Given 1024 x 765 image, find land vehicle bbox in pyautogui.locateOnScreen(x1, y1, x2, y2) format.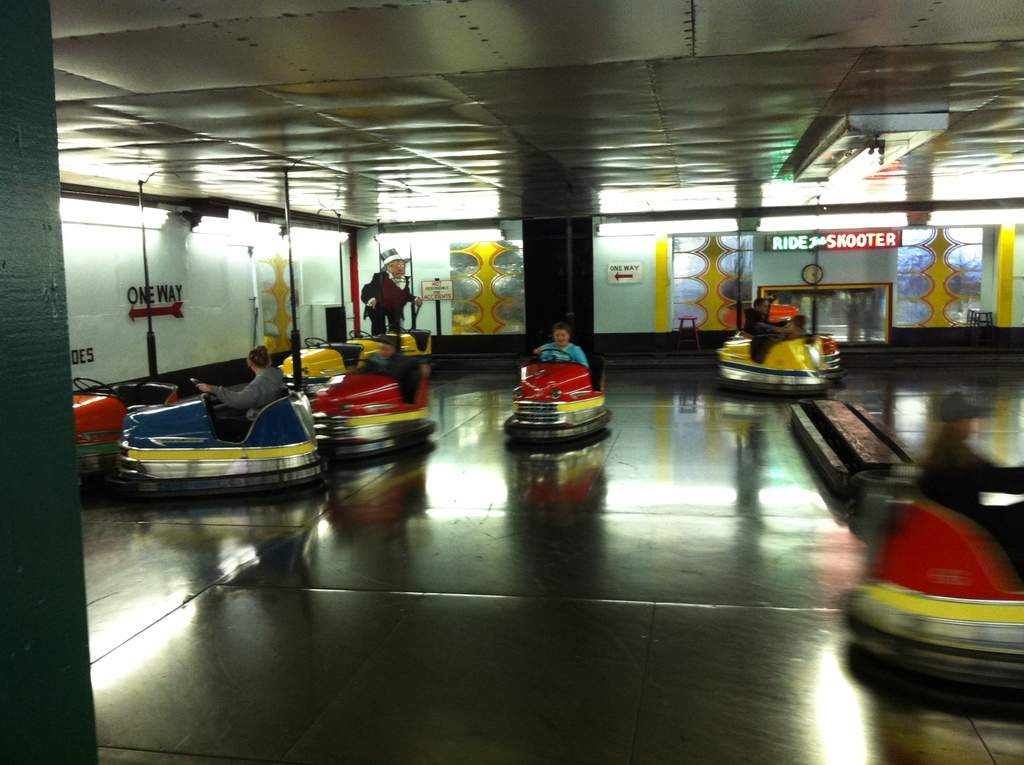
pyautogui.locateOnScreen(714, 335, 824, 394).
